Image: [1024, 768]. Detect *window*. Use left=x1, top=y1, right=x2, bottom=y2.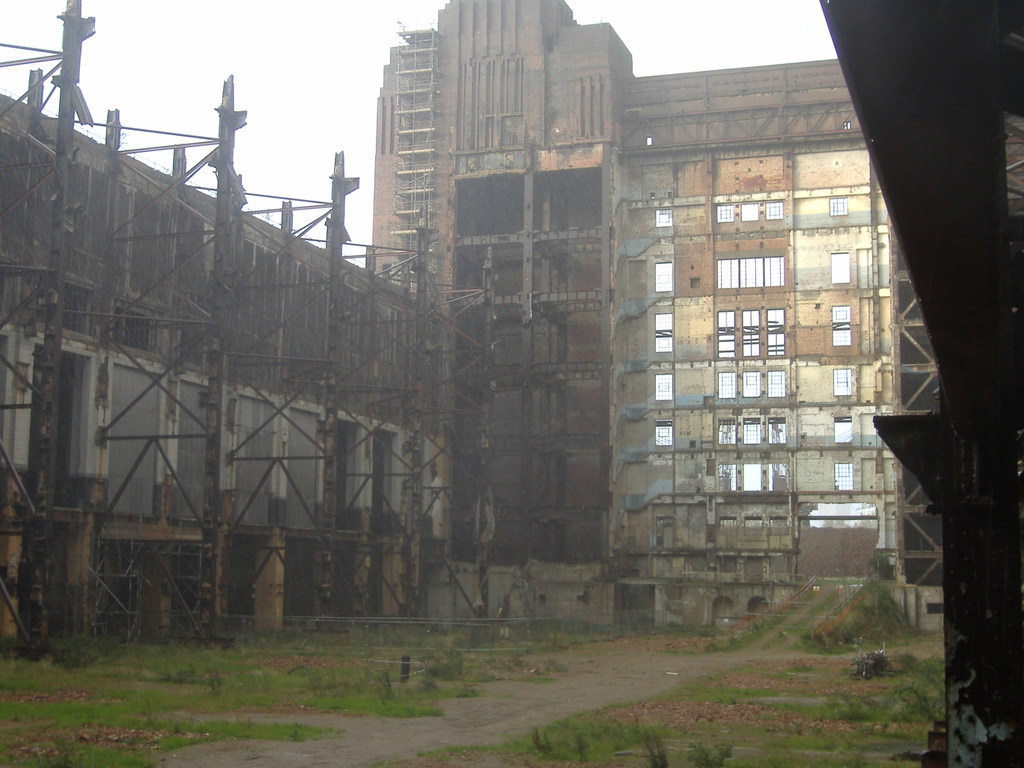
left=833, top=415, right=850, bottom=444.
